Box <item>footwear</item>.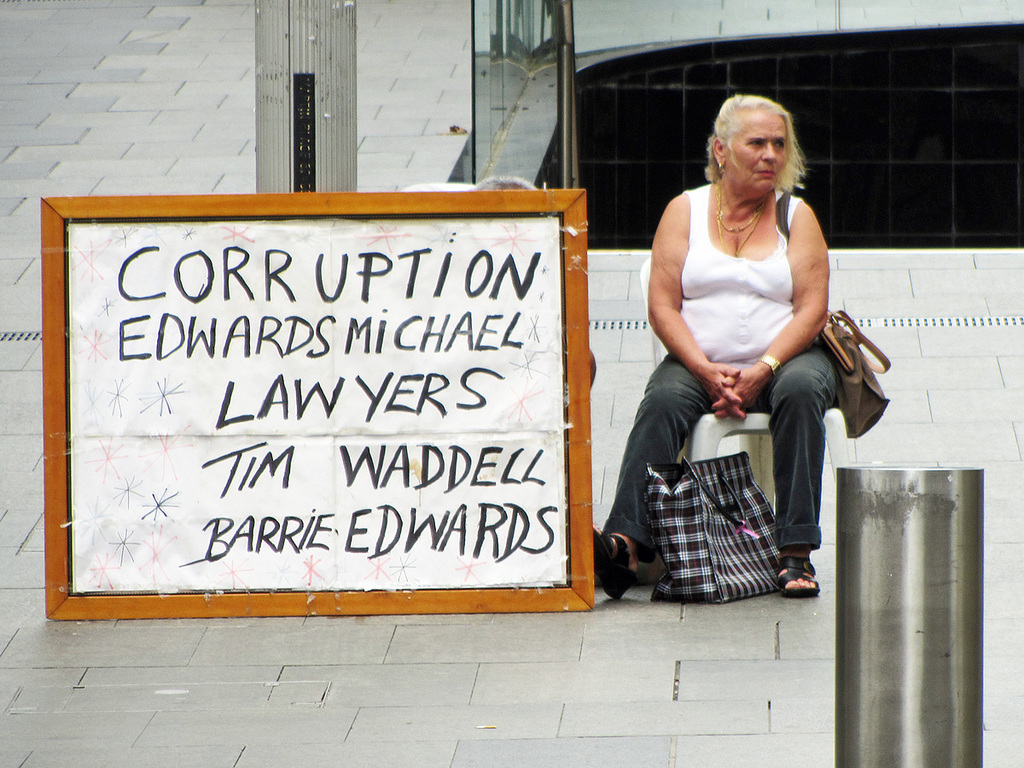
<bbox>590, 527, 636, 608</bbox>.
